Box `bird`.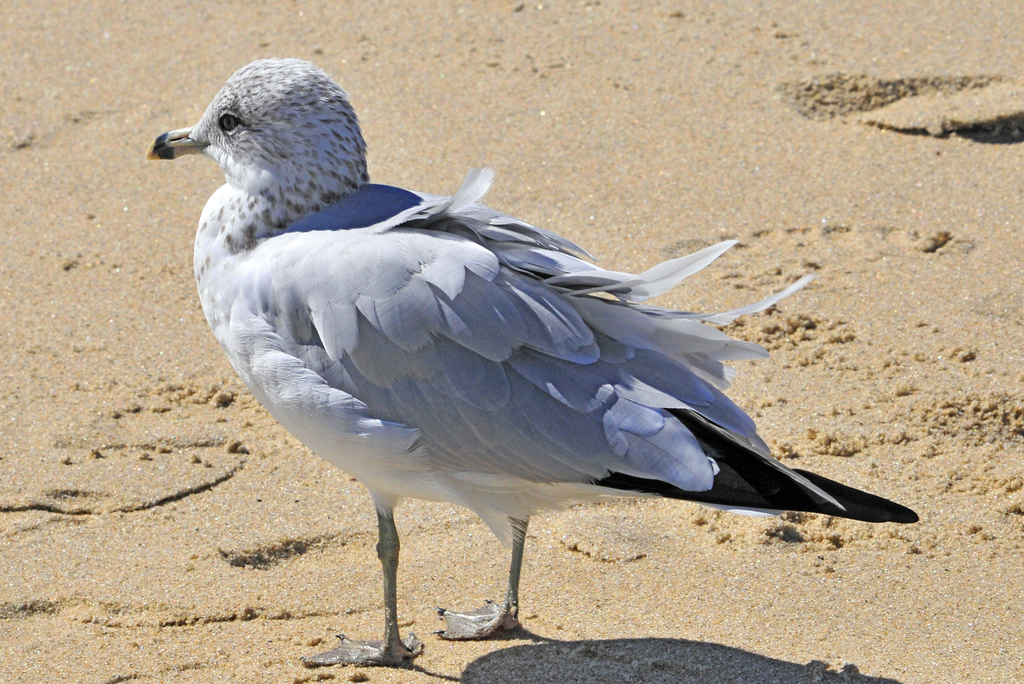
select_region(142, 56, 920, 671).
